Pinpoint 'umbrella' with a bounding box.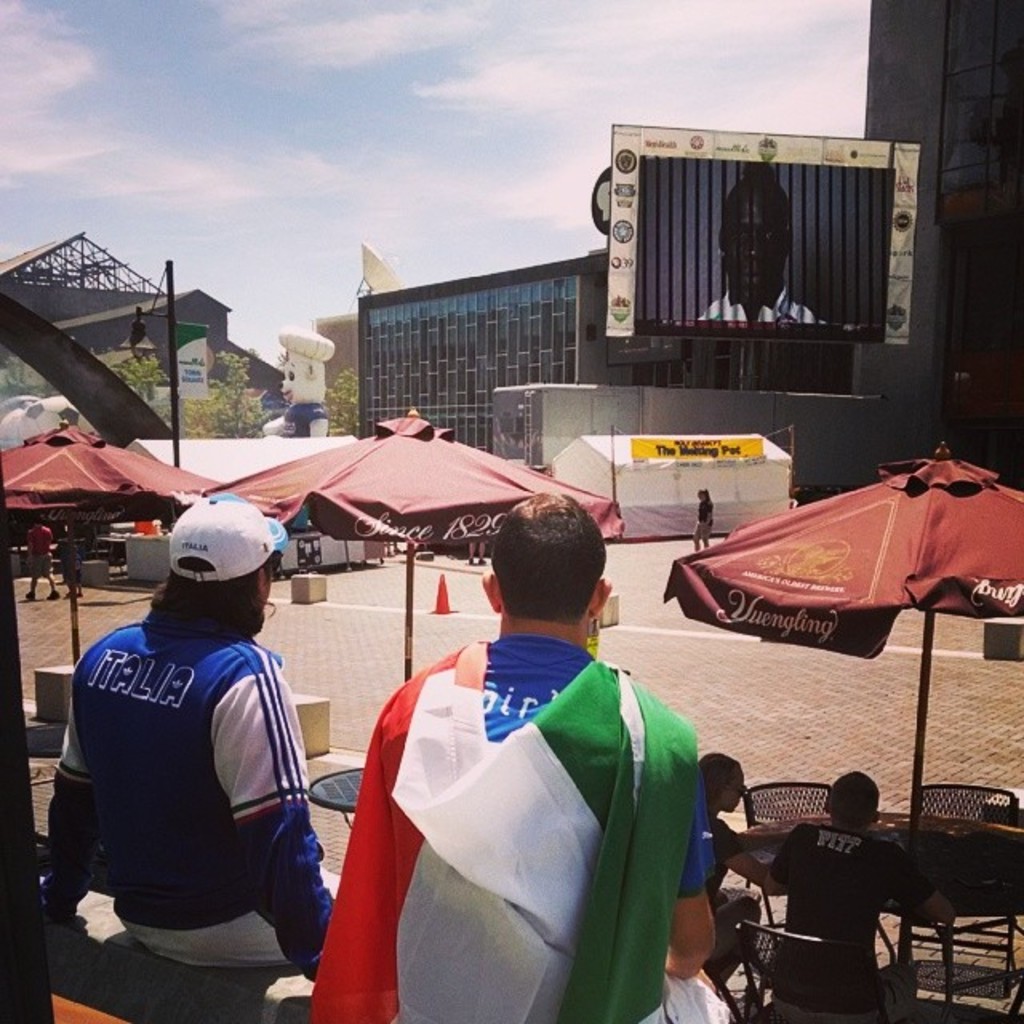
{"x1": 0, "y1": 421, "x2": 232, "y2": 670}.
